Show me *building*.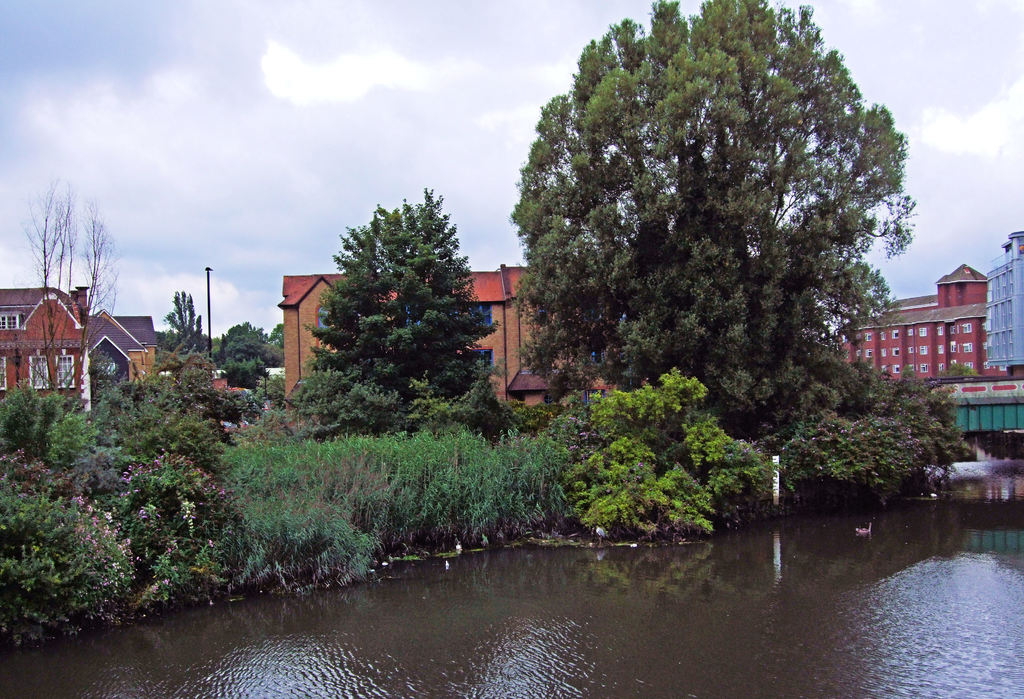
*building* is here: 985,231,1023,369.
